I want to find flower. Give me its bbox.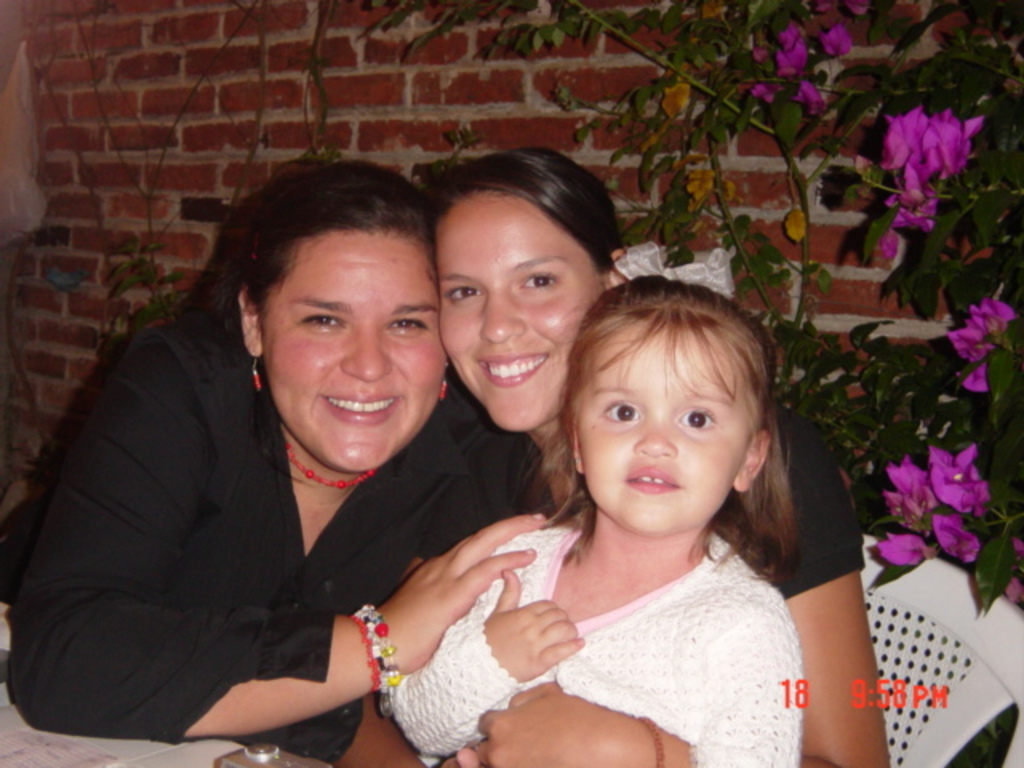
(x1=942, y1=298, x2=1014, y2=395).
